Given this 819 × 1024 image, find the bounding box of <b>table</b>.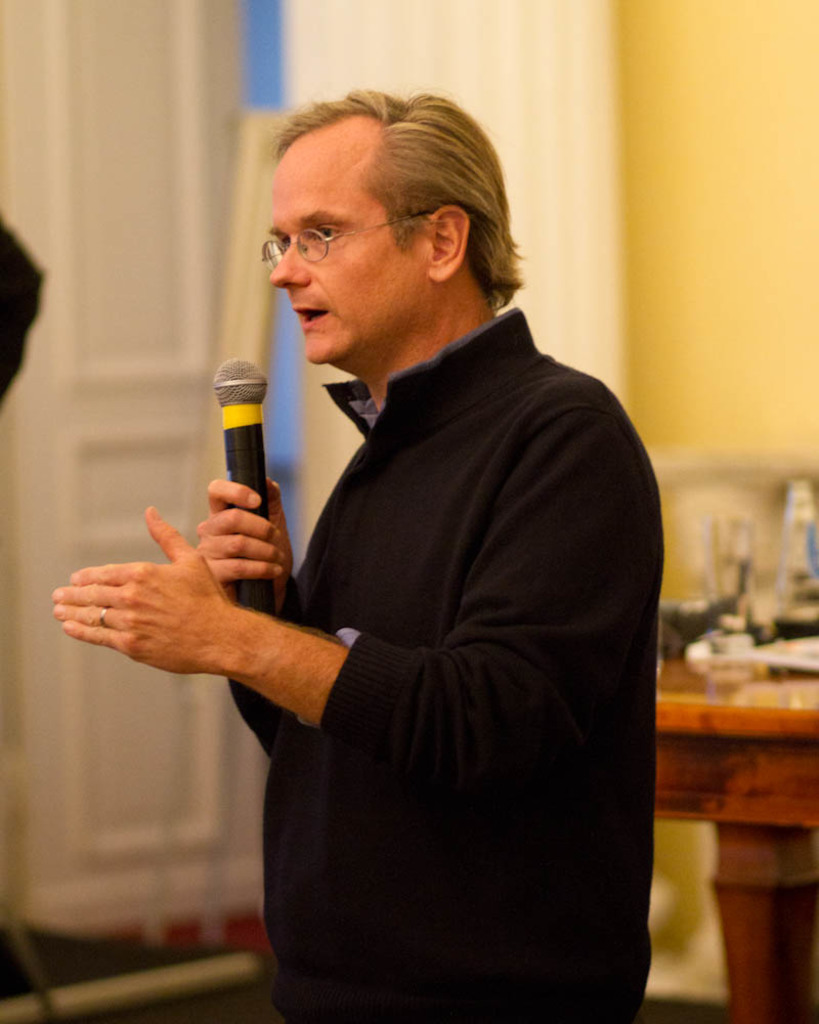
left=651, top=643, right=818, bottom=1018.
